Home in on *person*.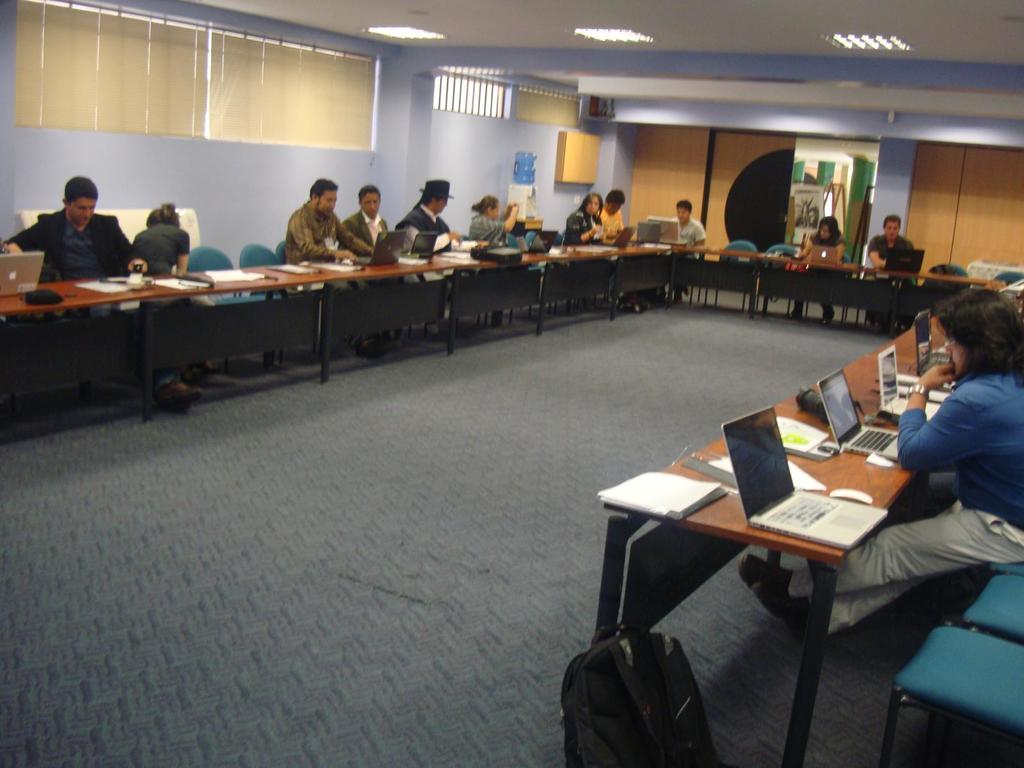
Homed in at x1=2, y1=177, x2=133, y2=284.
